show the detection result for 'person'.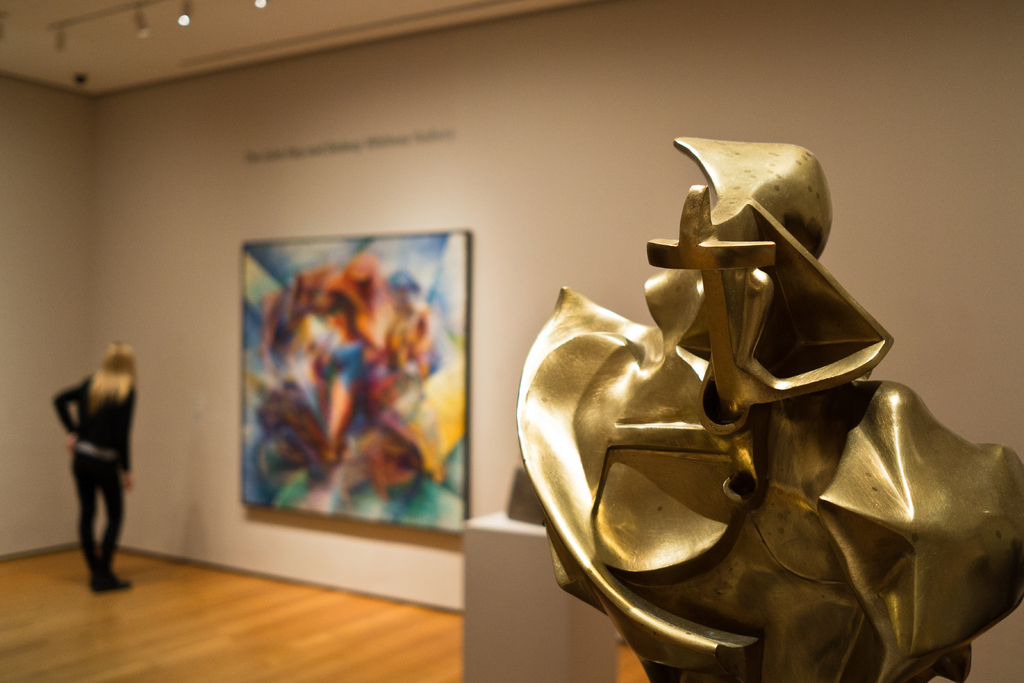
x1=54, y1=342, x2=139, y2=595.
